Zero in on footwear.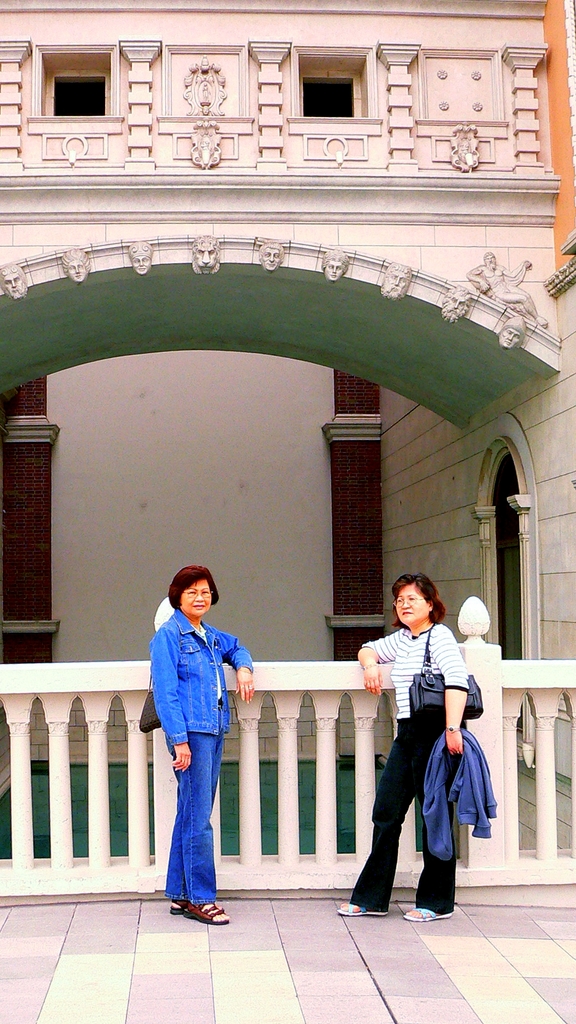
Zeroed in: [left=338, top=900, right=387, bottom=919].
